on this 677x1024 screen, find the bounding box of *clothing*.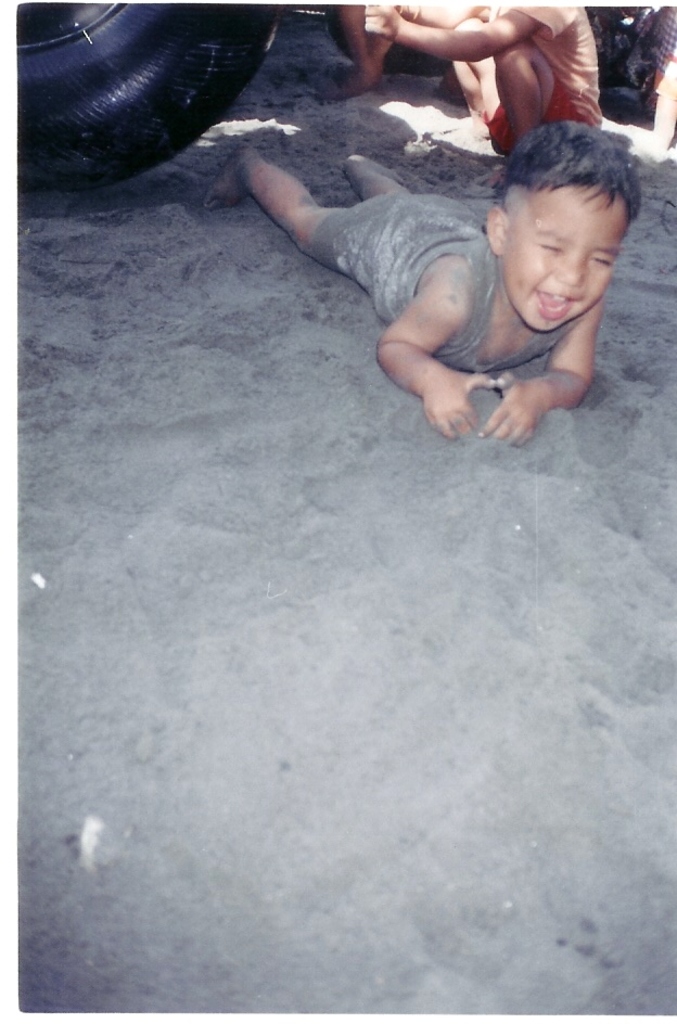
Bounding box: BBox(314, 166, 564, 380).
